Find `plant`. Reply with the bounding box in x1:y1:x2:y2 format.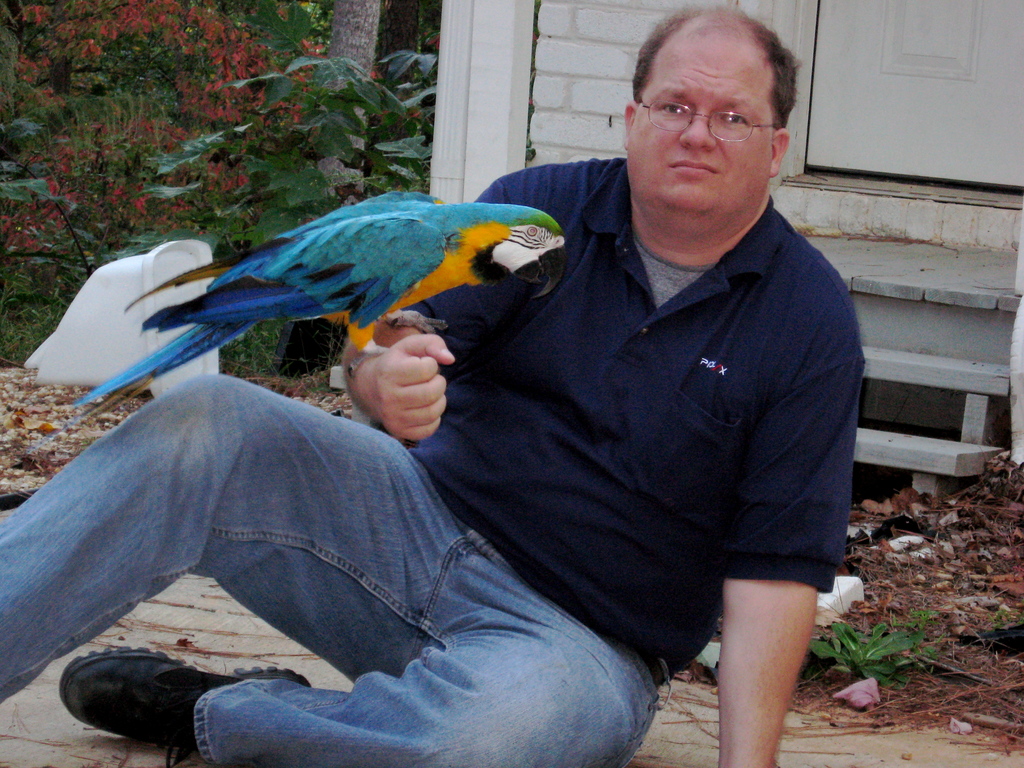
805:620:923:700.
